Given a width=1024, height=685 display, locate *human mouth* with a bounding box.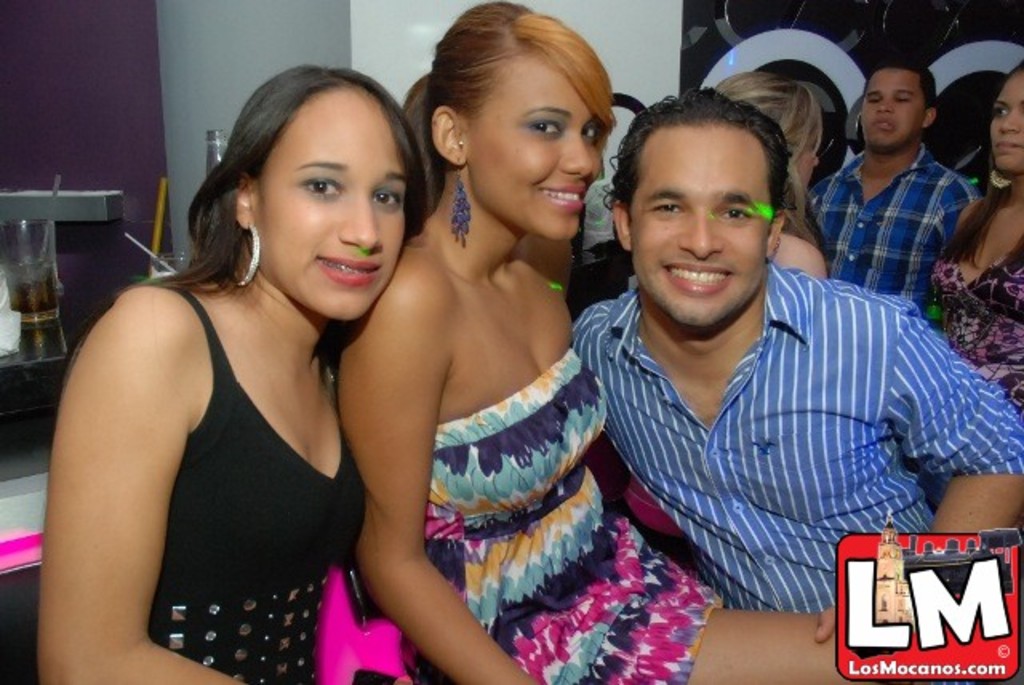
Located: 531/187/584/211.
